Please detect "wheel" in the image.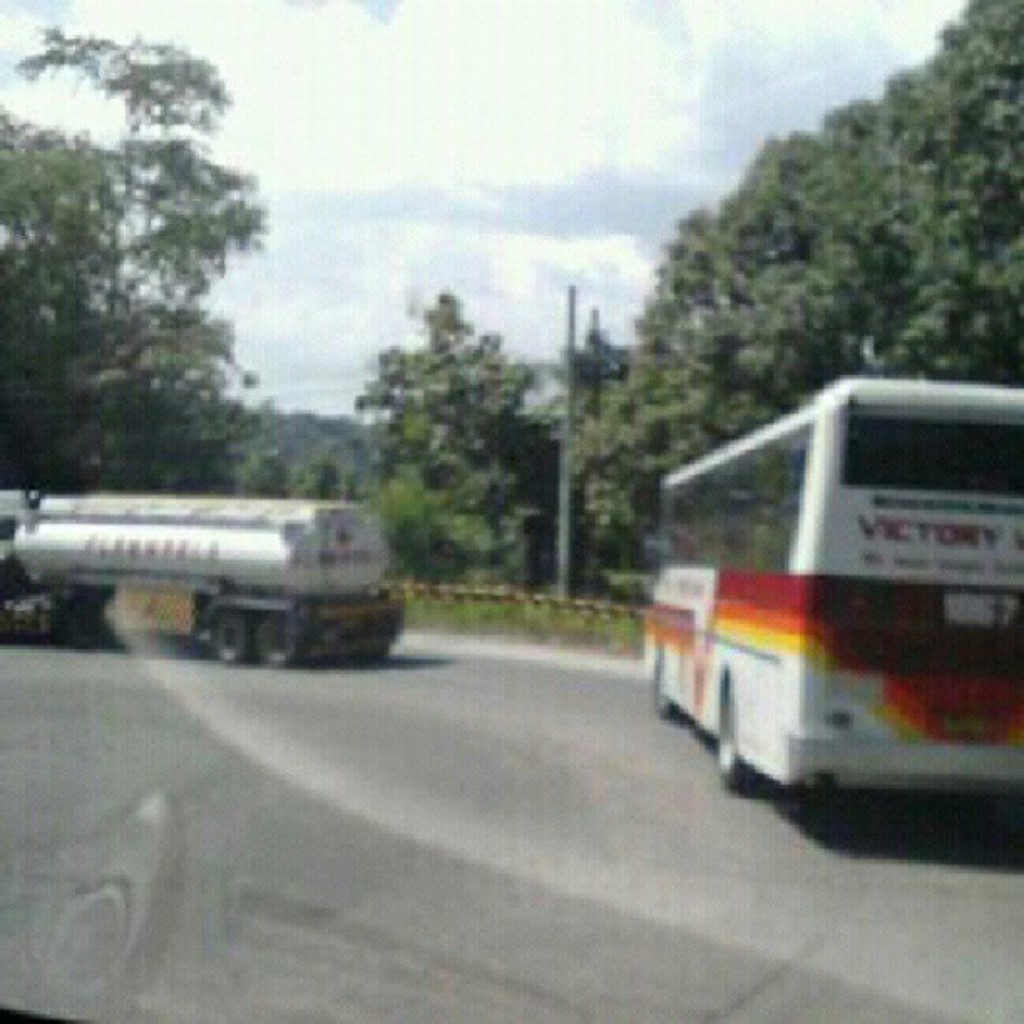
{"left": 648, "top": 648, "right": 676, "bottom": 718}.
